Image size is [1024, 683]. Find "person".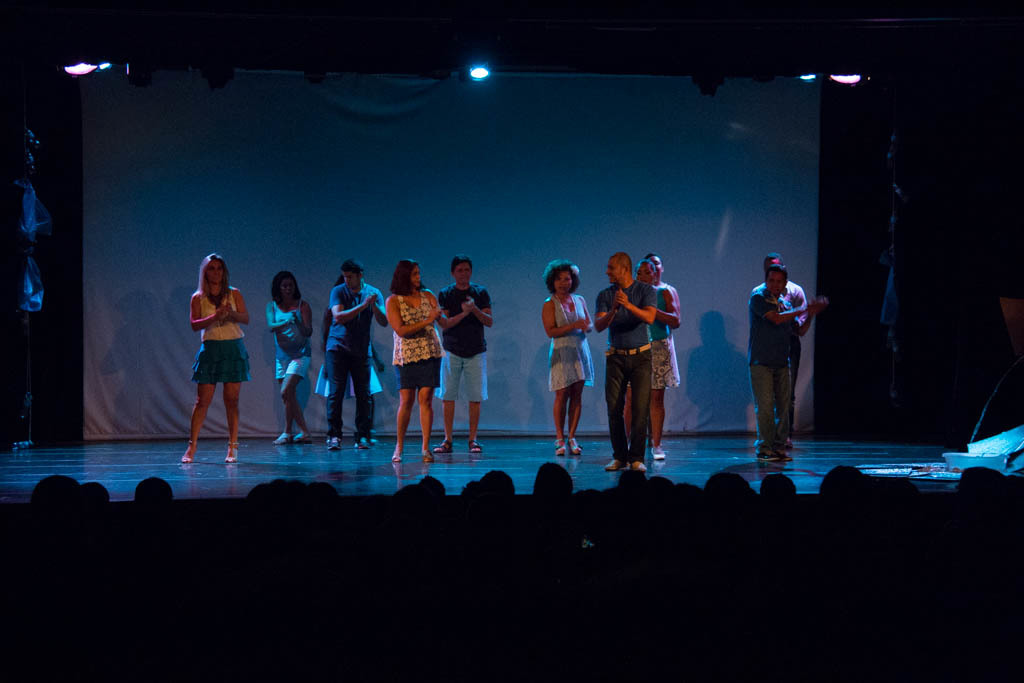
175,240,251,451.
